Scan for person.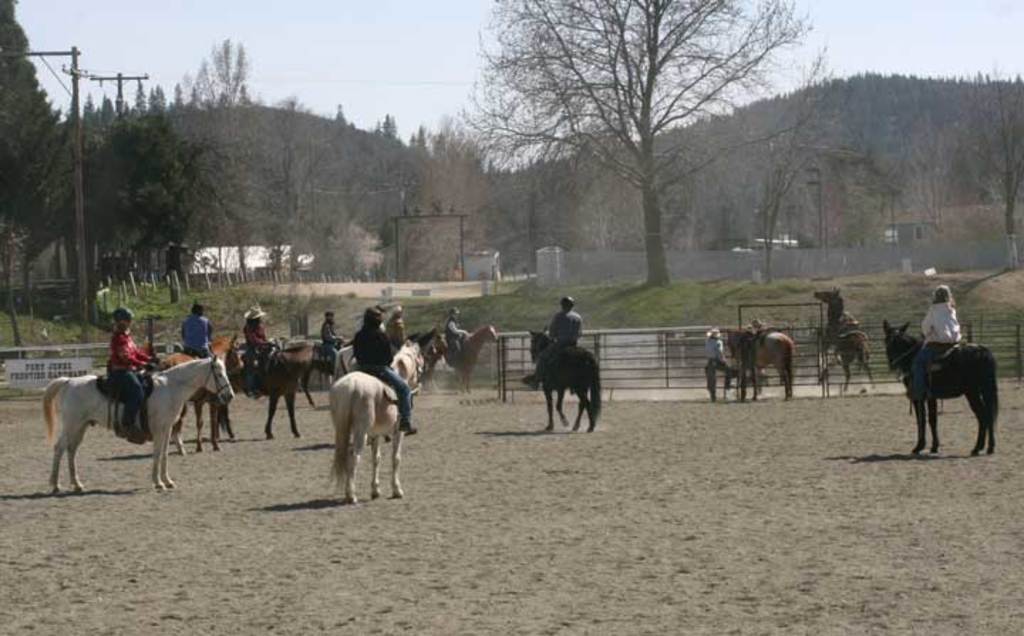
Scan result: <region>243, 306, 267, 394</region>.
